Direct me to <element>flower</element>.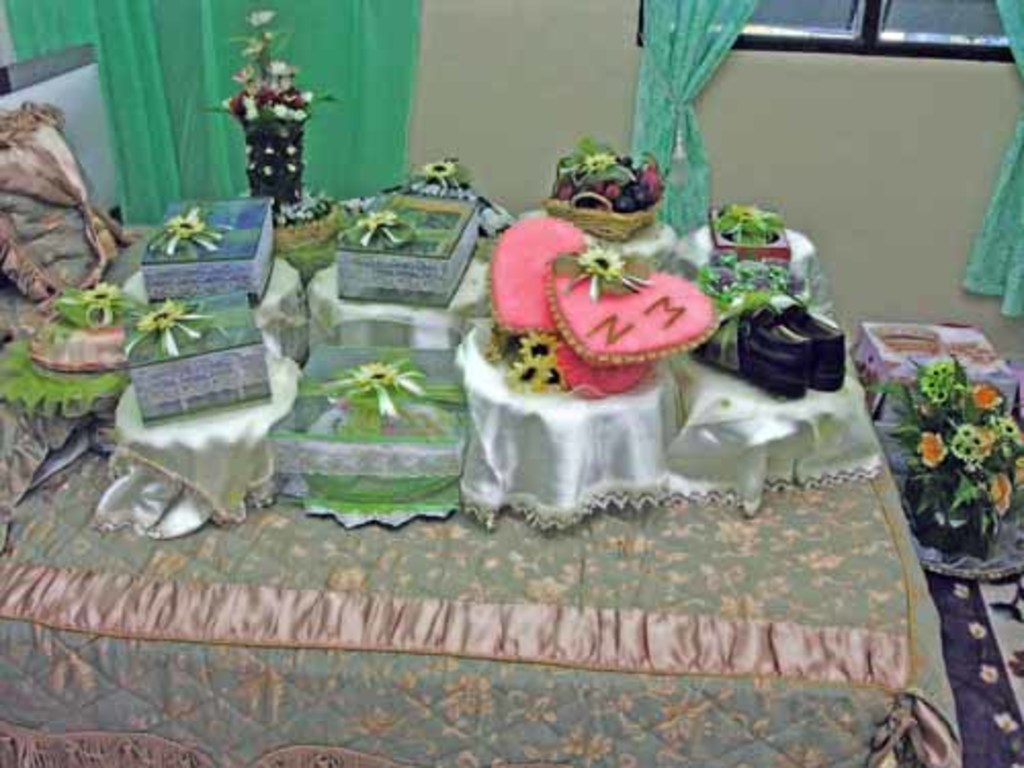
Direction: [281,88,303,104].
